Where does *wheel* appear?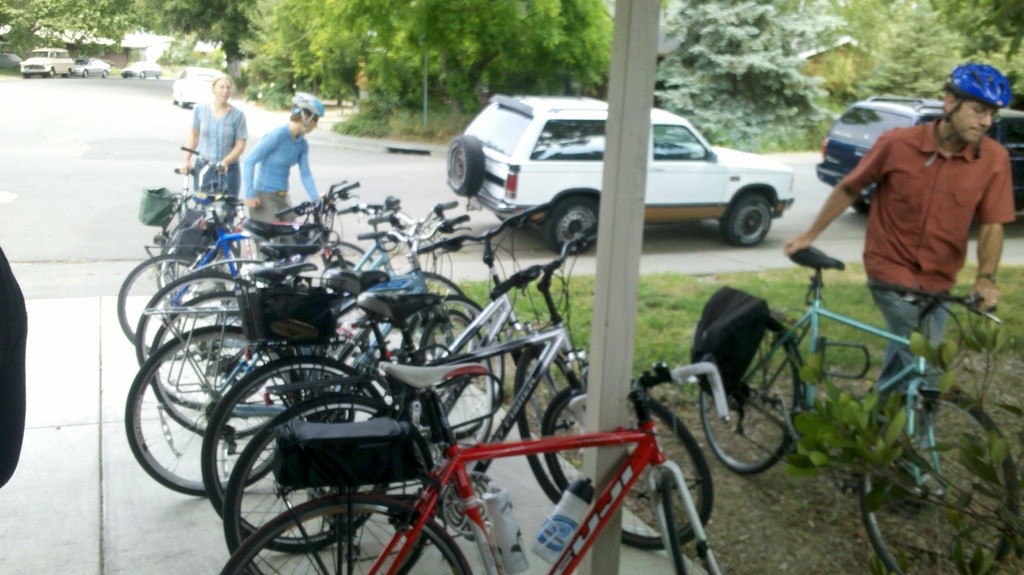
Appears at select_region(330, 241, 374, 270).
